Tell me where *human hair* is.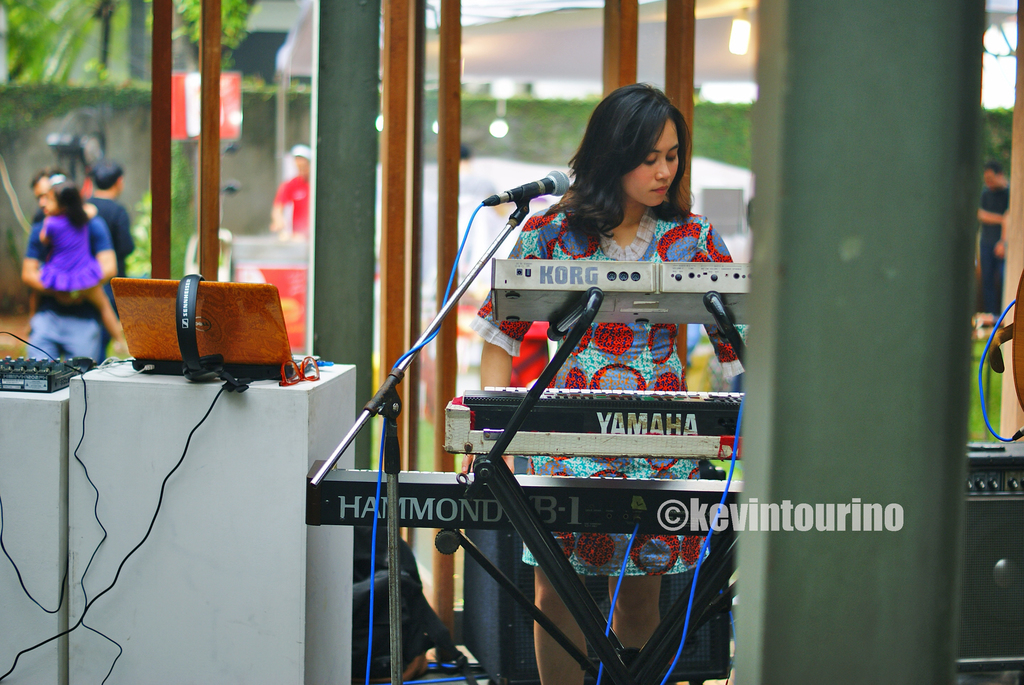
*human hair* is at 552 83 692 237.
